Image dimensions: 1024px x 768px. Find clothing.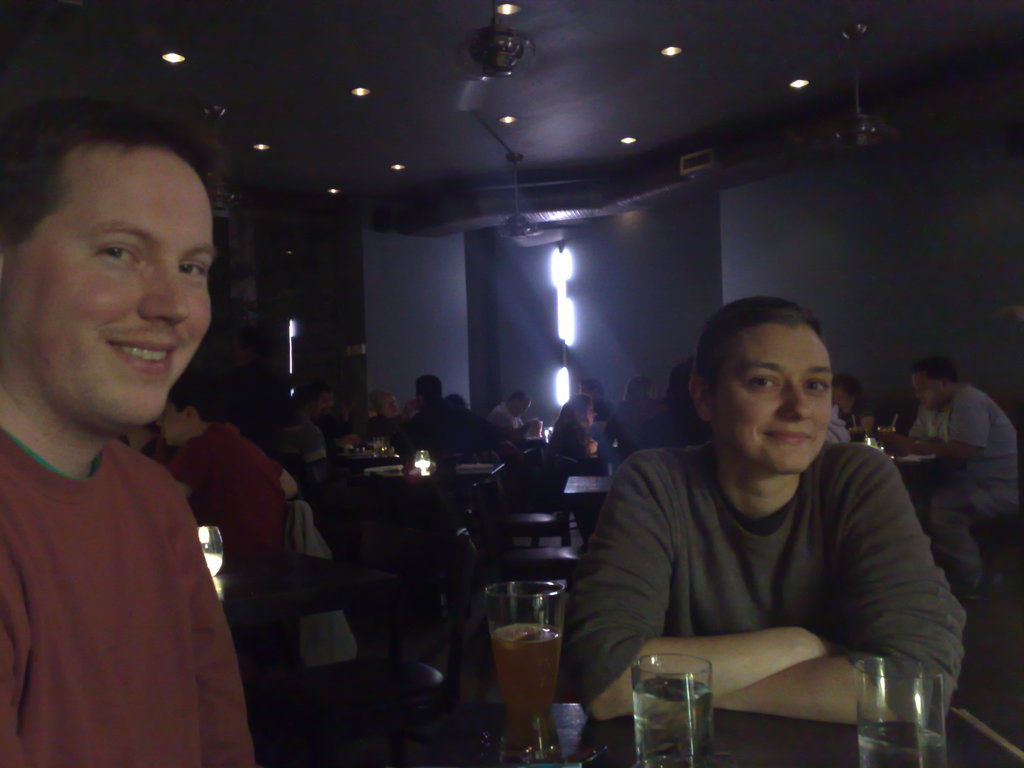
(left=904, top=394, right=1017, bottom=586).
